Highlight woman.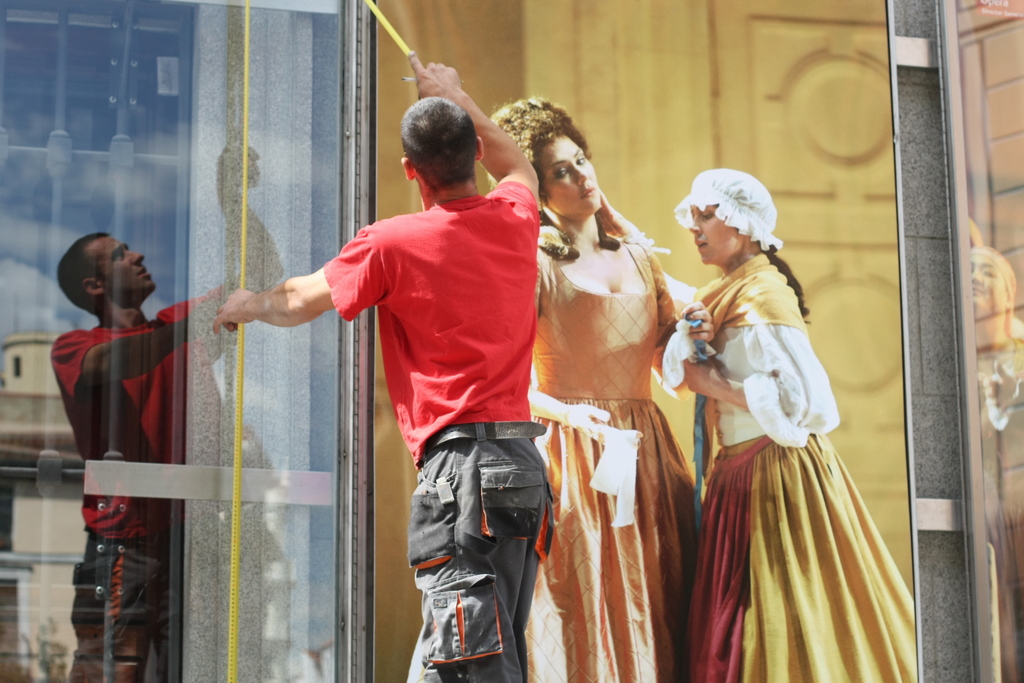
Highlighted region: (664, 160, 913, 677).
